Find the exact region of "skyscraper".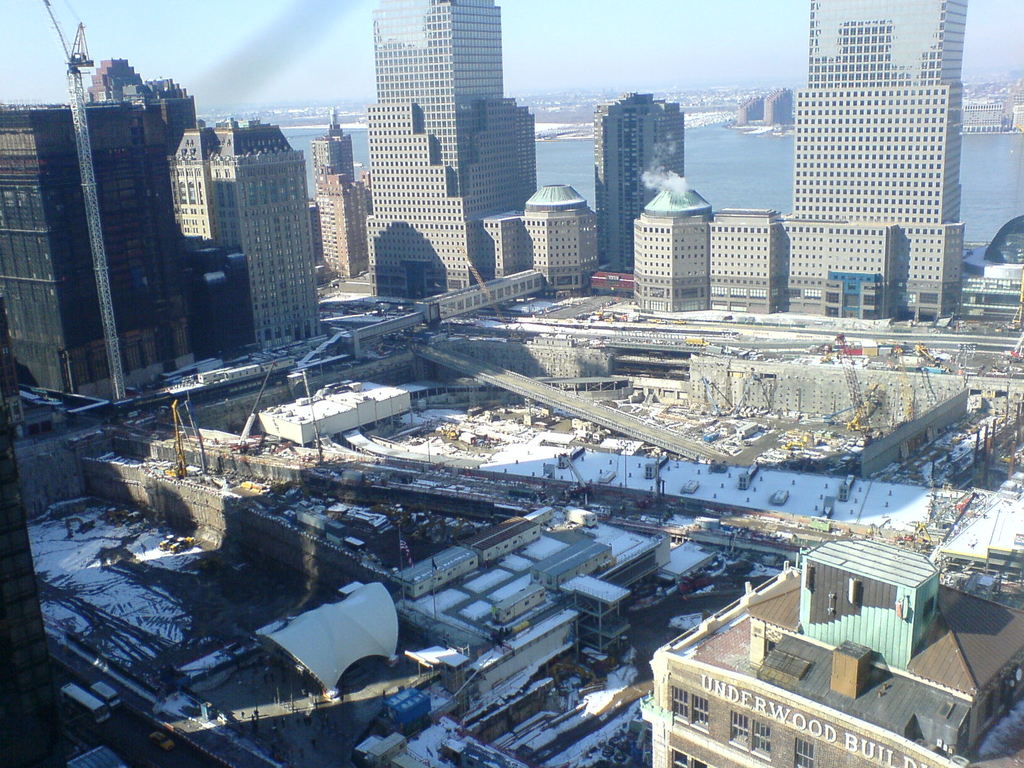
Exact region: <region>163, 103, 329, 351</region>.
